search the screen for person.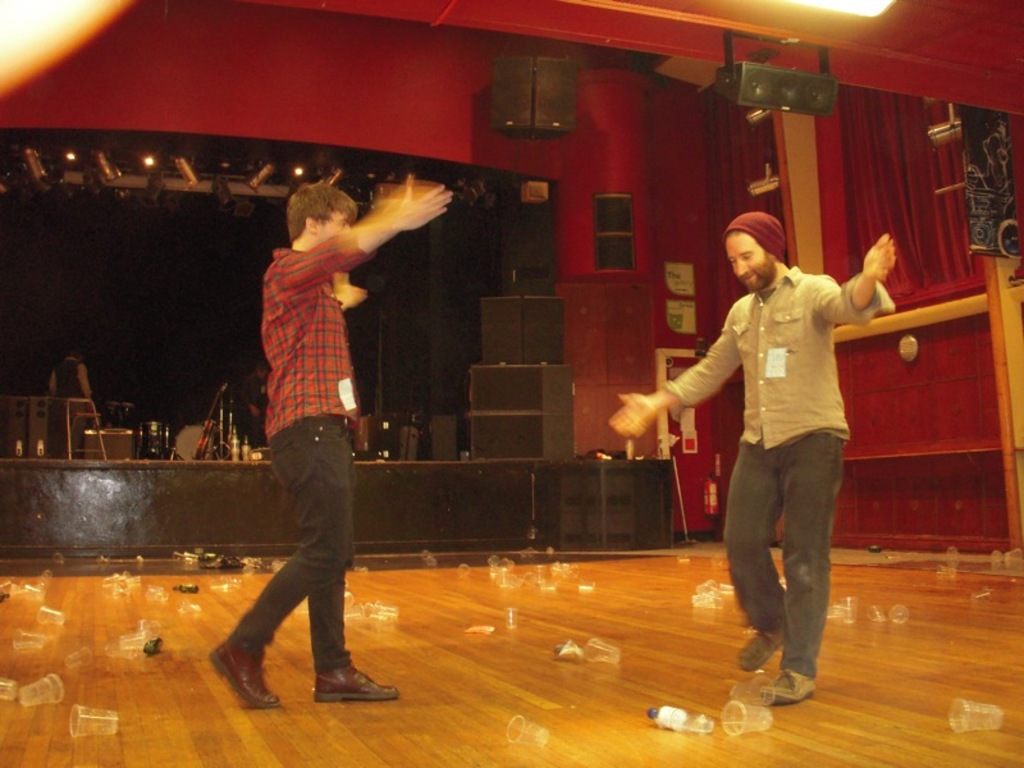
Found at BBox(652, 196, 878, 675).
